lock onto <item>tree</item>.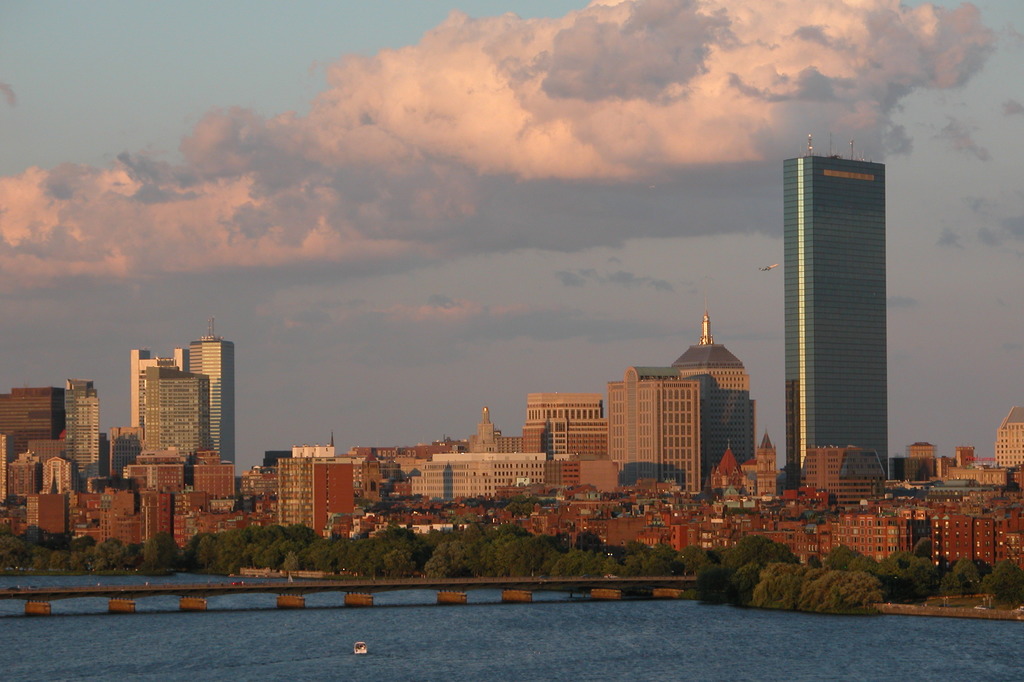
Locked: BBox(410, 533, 440, 569).
